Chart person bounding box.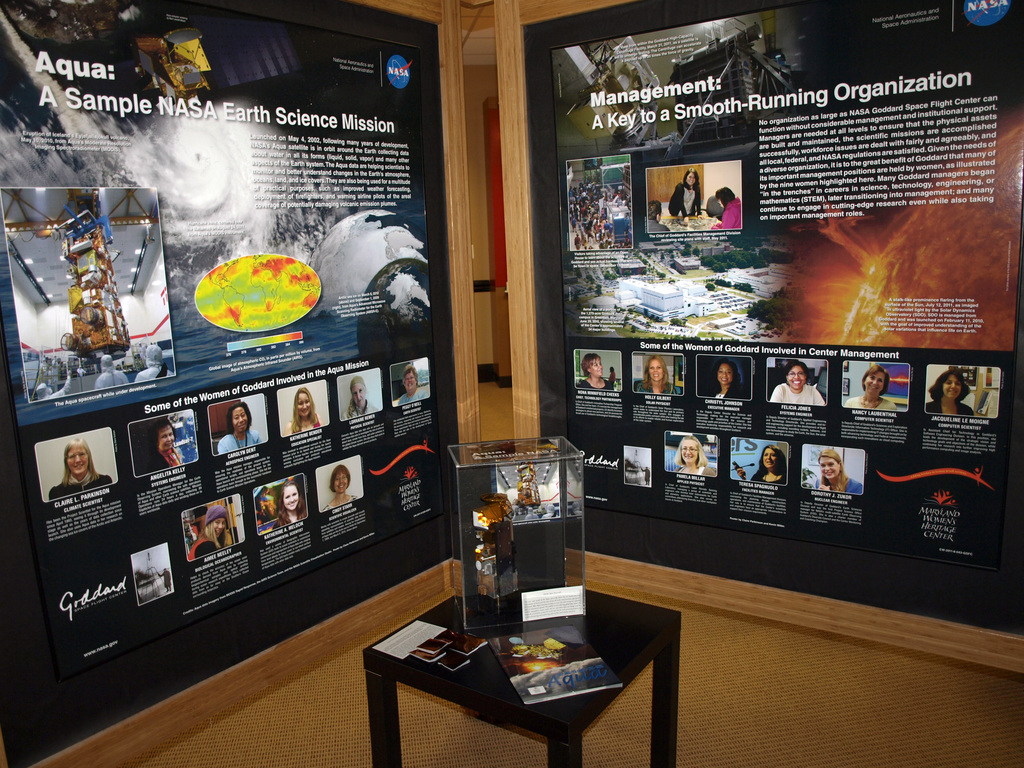
Charted: (925, 369, 973, 416).
